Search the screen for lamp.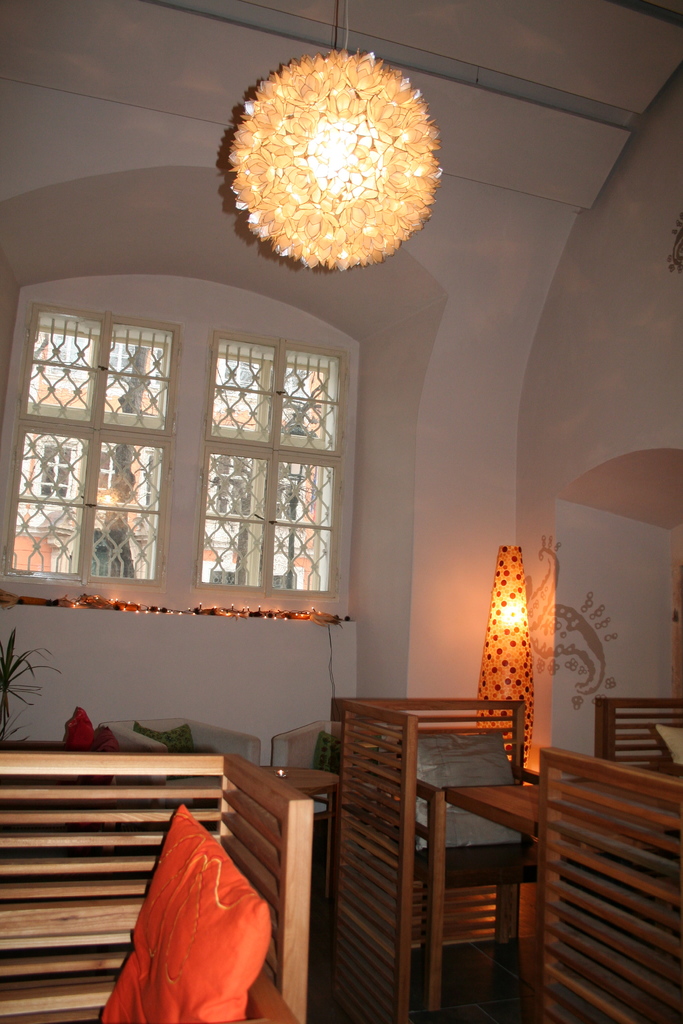
Found at 474/545/537/770.
